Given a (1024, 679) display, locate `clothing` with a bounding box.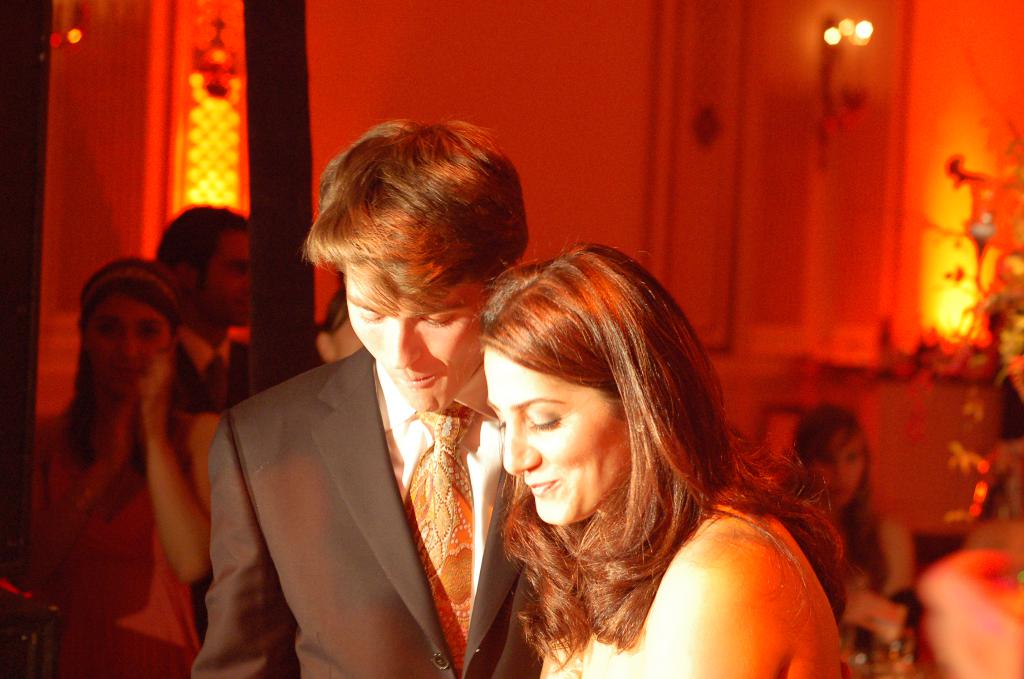
Located: (x1=201, y1=284, x2=532, y2=674).
